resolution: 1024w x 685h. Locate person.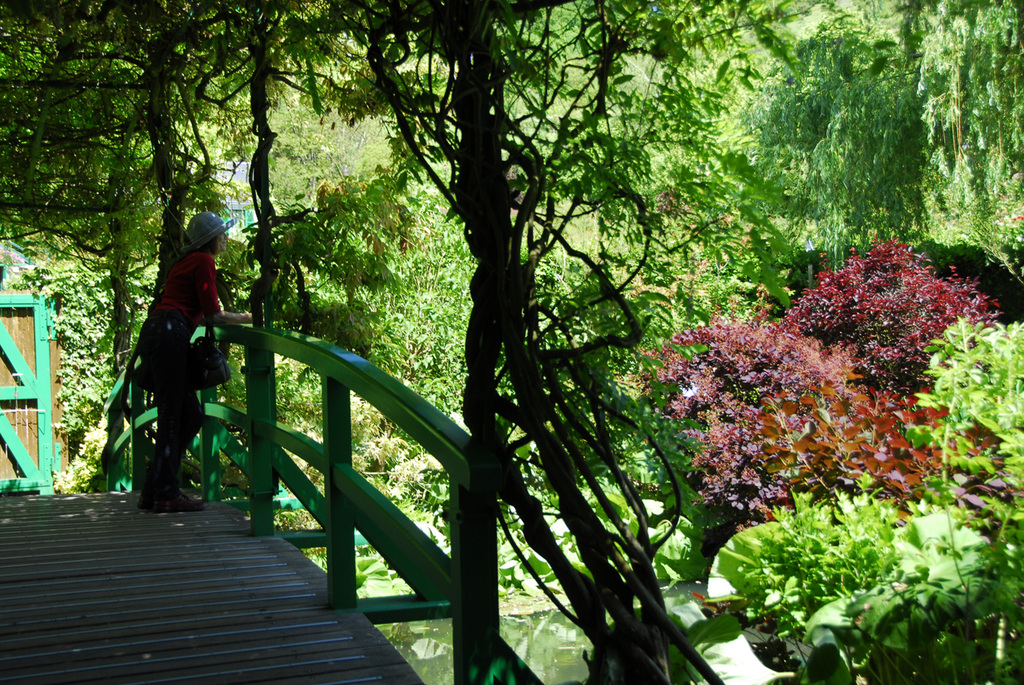
123 251 222 526.
